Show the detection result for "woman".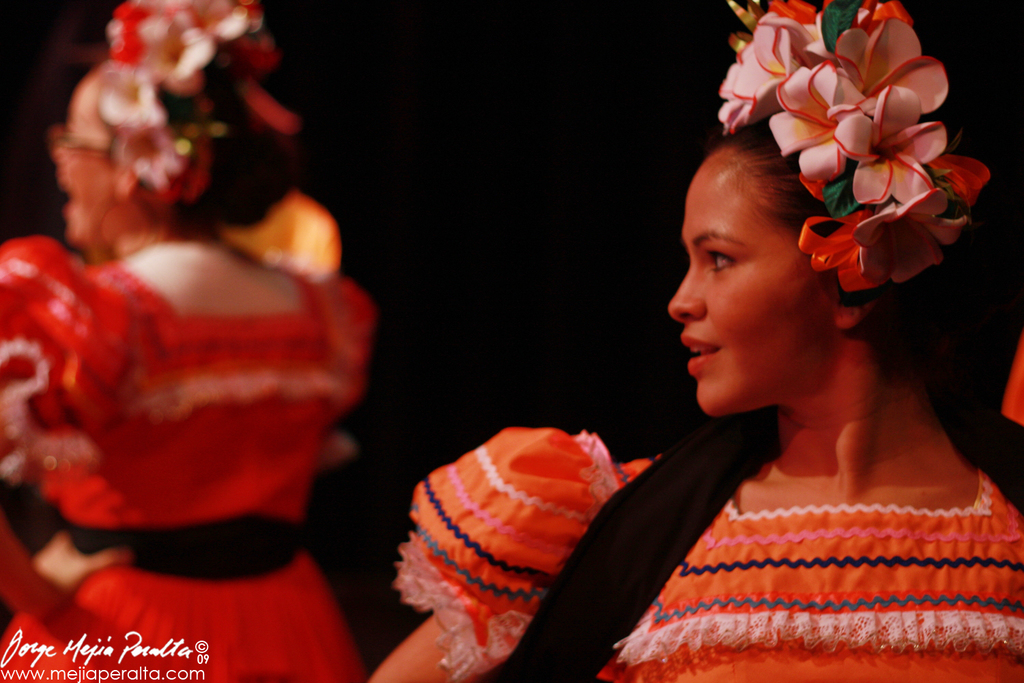
<box>556,14,1007,670</box>.
